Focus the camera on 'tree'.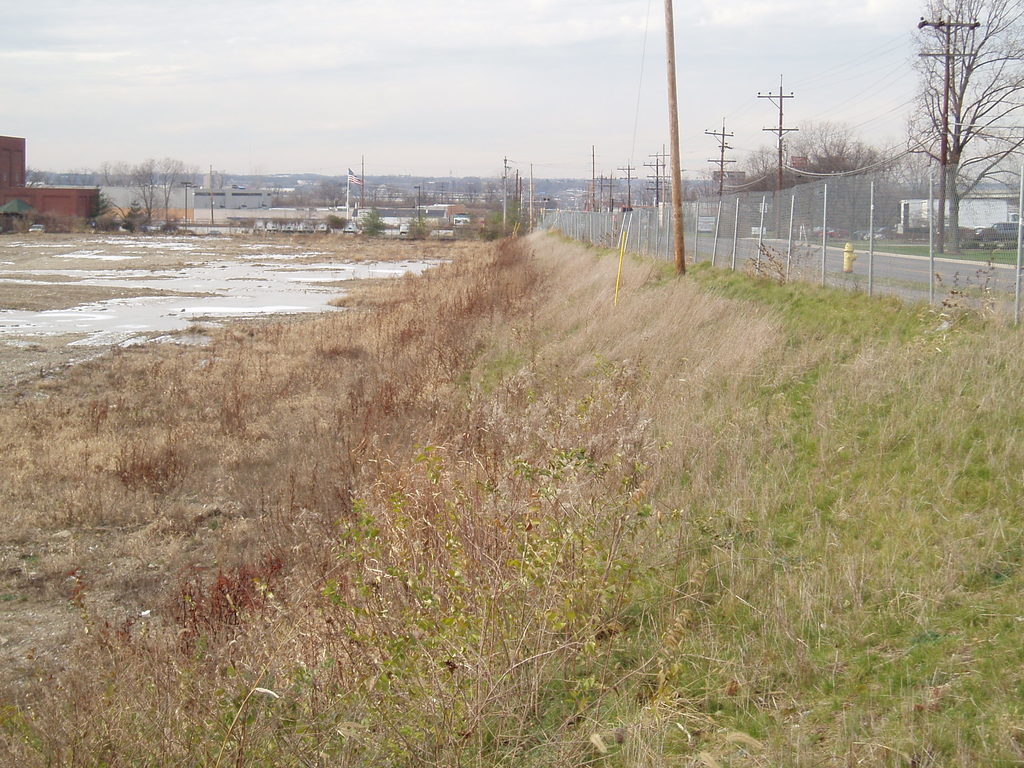
Focus region: x1=481, y1=195, x2=533, y2=243.
